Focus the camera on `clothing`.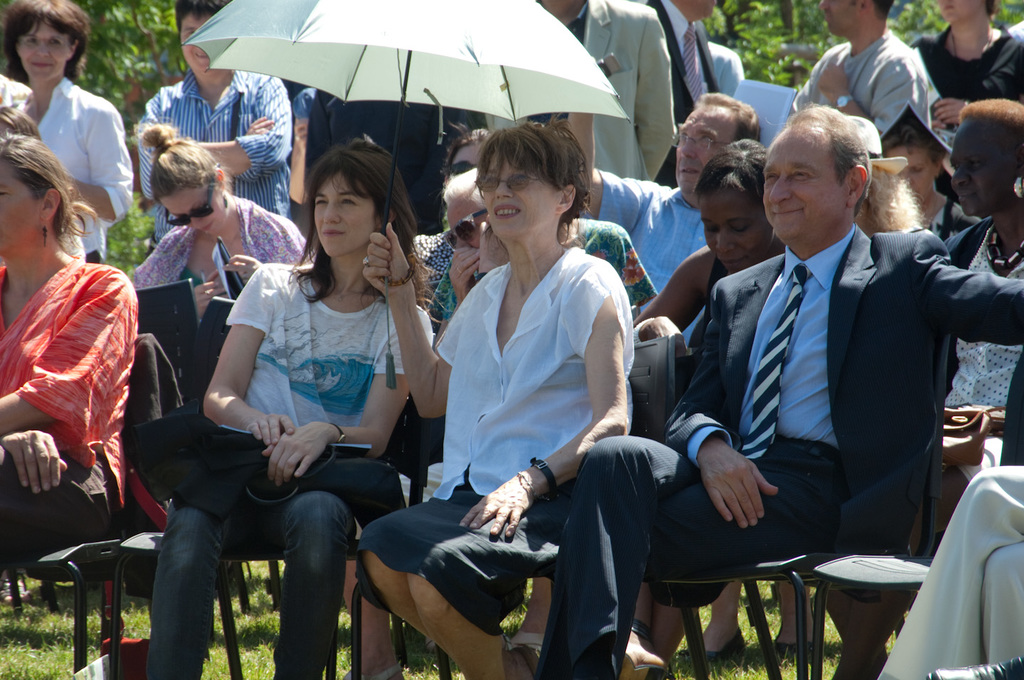
Focus region: (x1=0, y1=257, x2=141, y2=567).
